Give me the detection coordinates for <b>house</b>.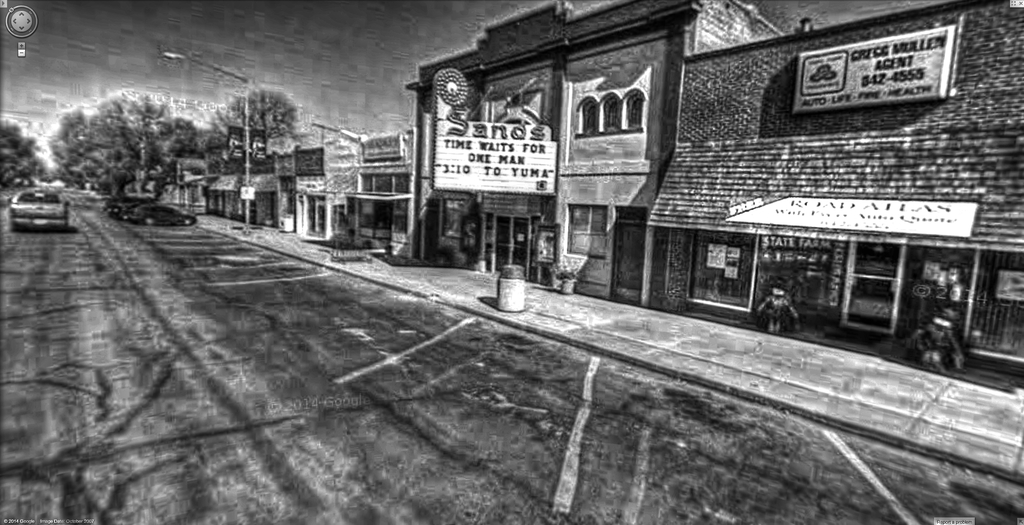
x1=645, y1=21, x2=801, y2=332.
